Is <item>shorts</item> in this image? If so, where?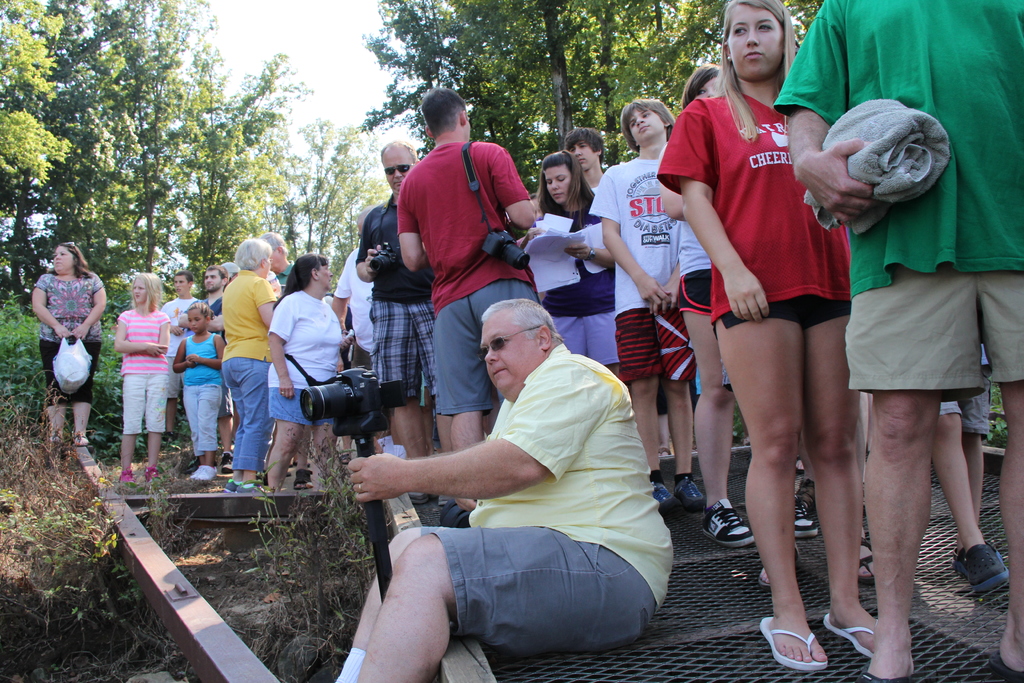
Yes, at 939/378/993/438.
